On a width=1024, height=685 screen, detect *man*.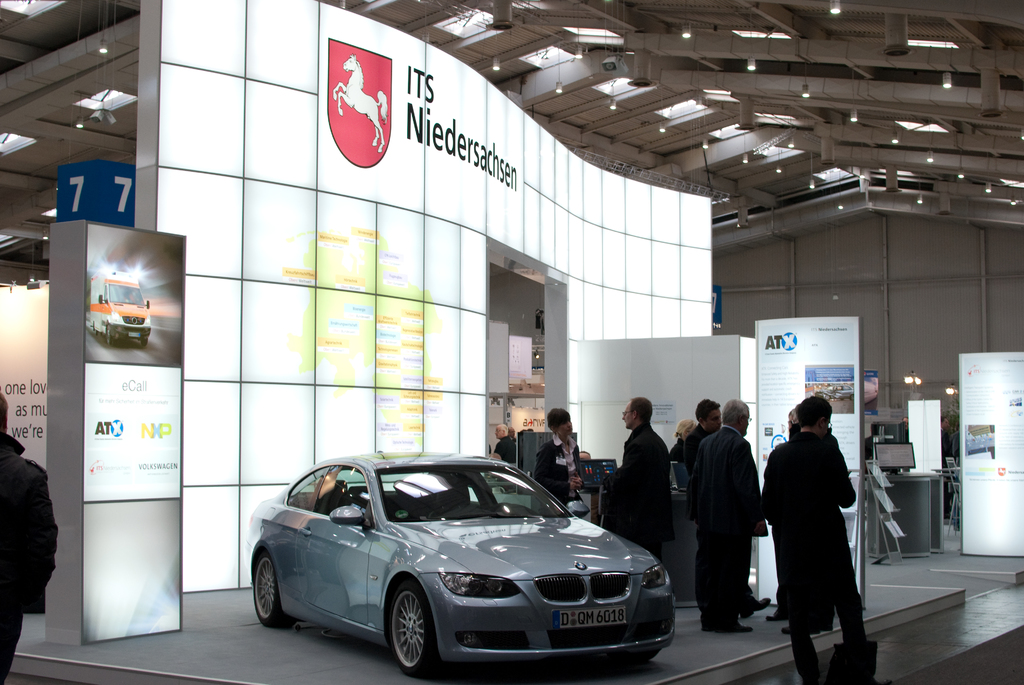
bbox(691, 400, 771, 632).
